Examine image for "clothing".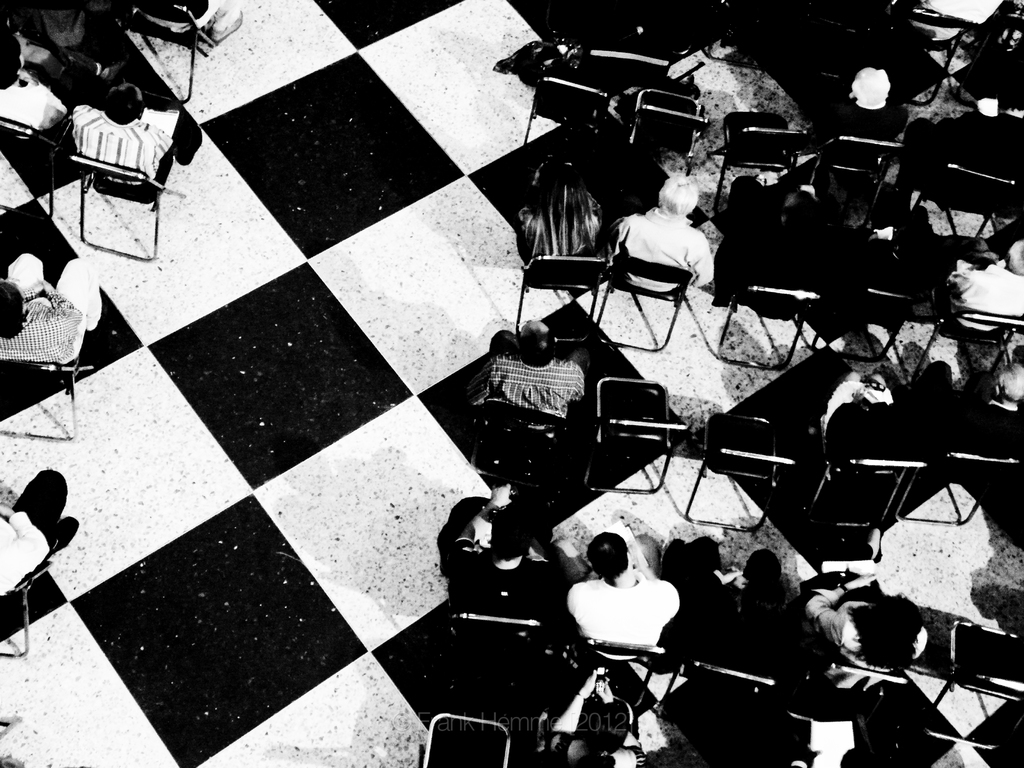
Examination result: 517, 202, 606, 264.
